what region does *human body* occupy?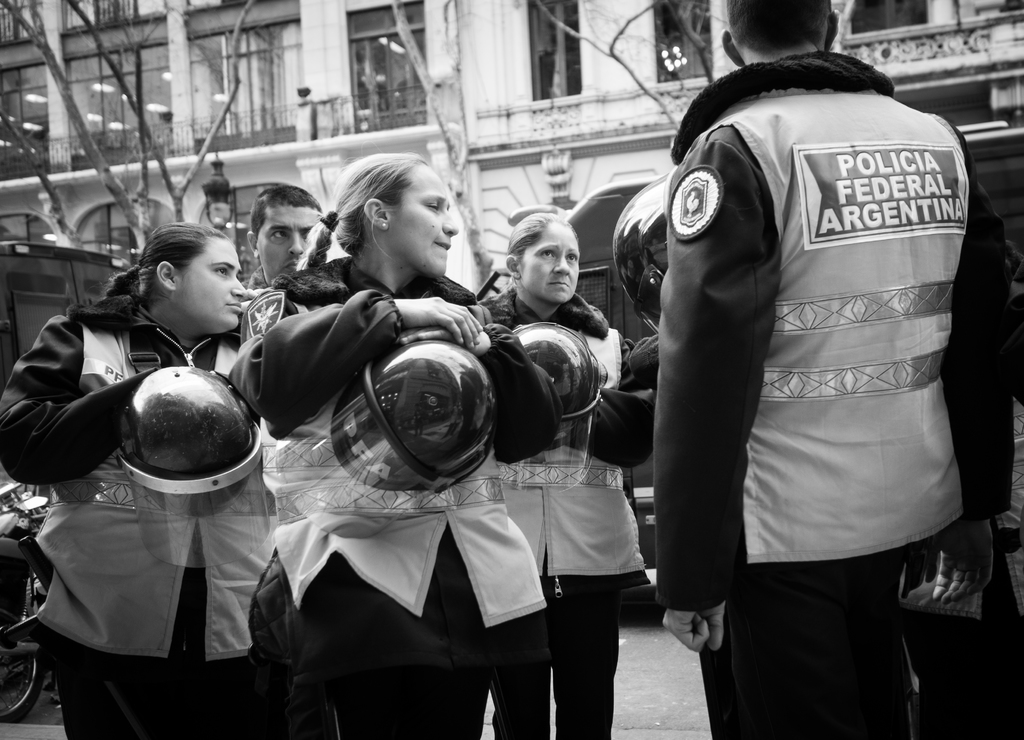
891/241/1023/739.
